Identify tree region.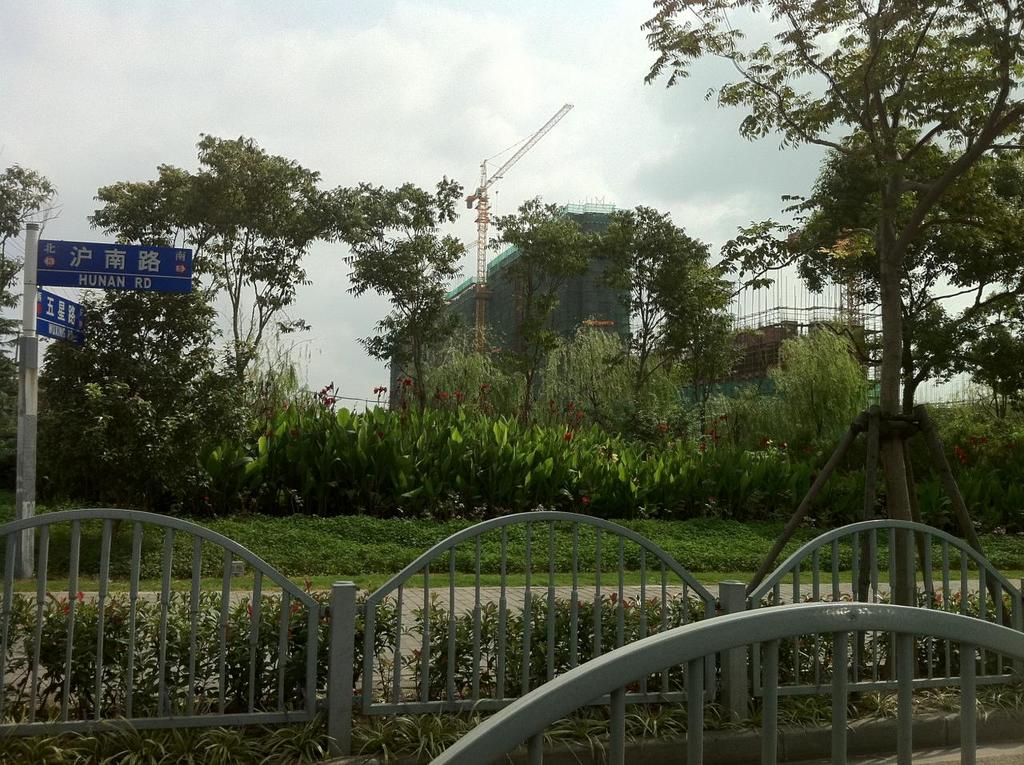
Region: 0, 165, 54, 358.
